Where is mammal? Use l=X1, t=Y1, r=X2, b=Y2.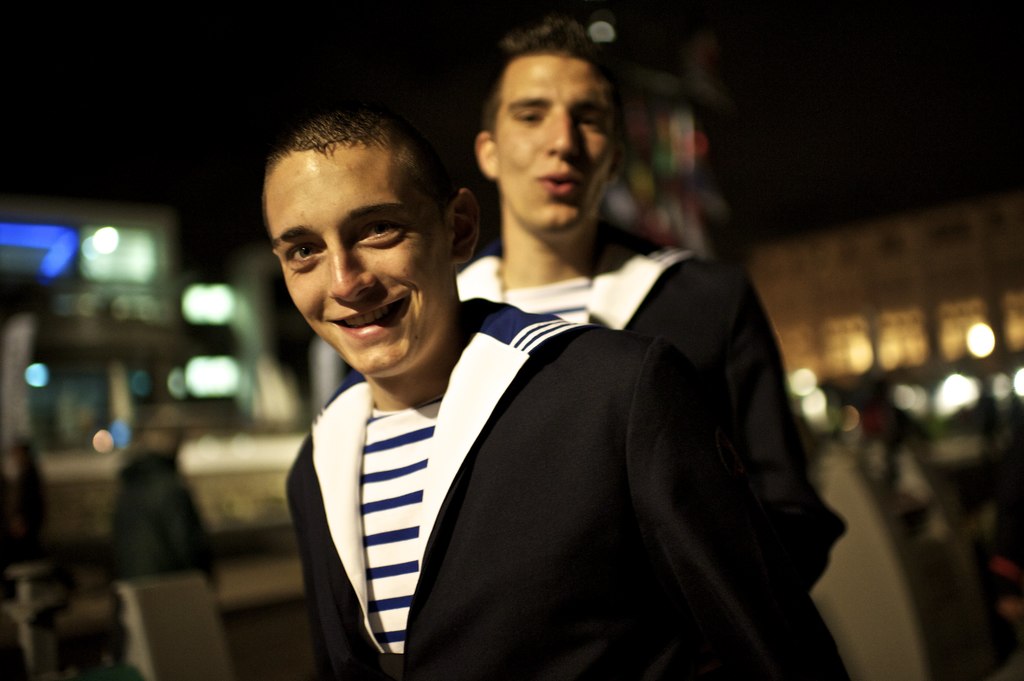
l=449, t=17, r=852, b=680.
